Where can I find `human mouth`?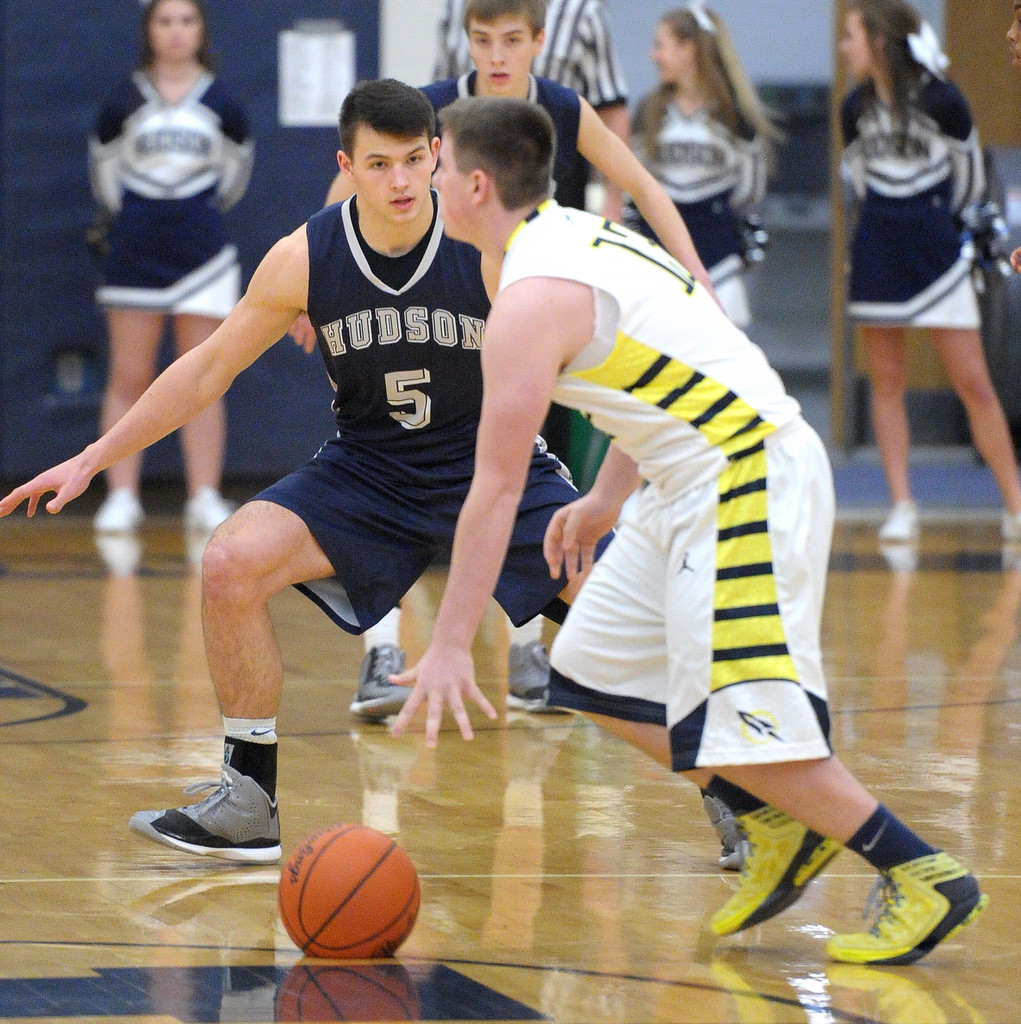
You can find it at 490/69/511/83.
